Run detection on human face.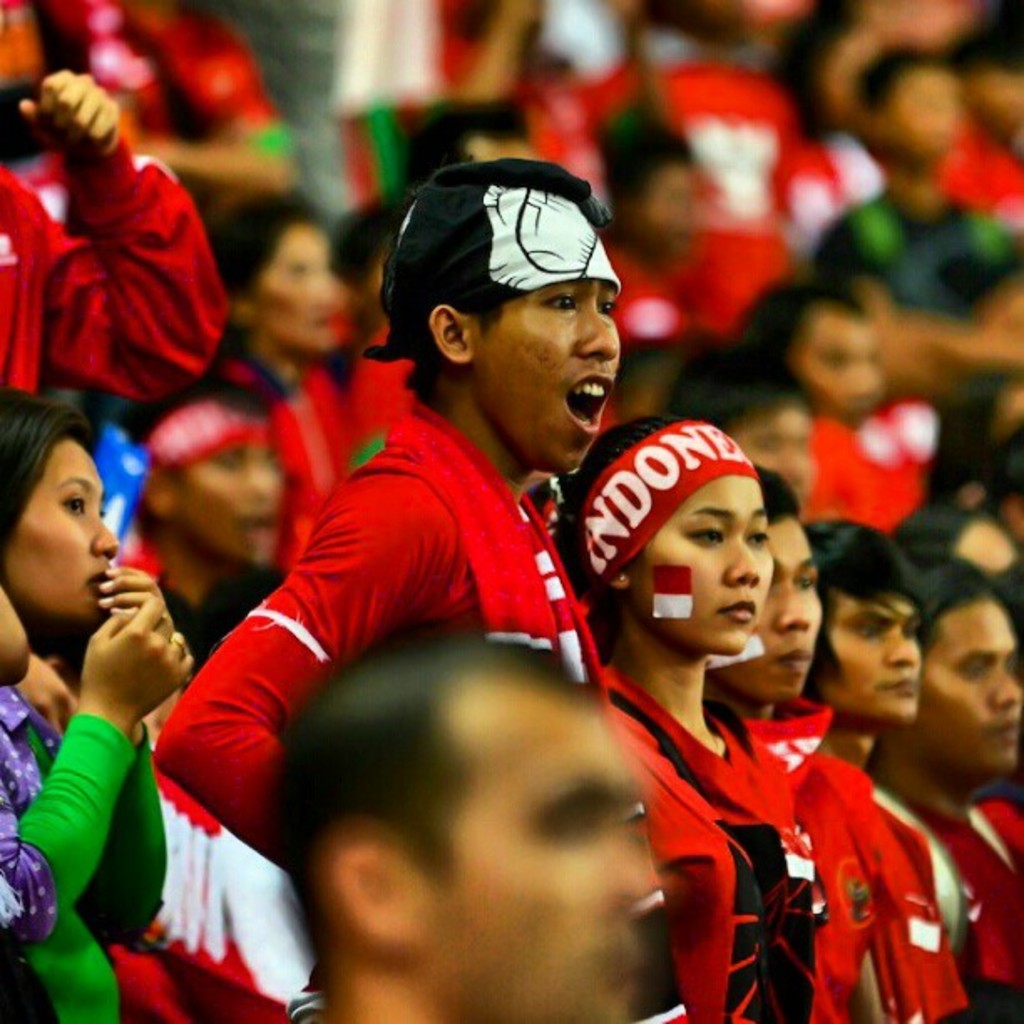
Result: [x1=627, y1=482, x2=768, y2=646].
